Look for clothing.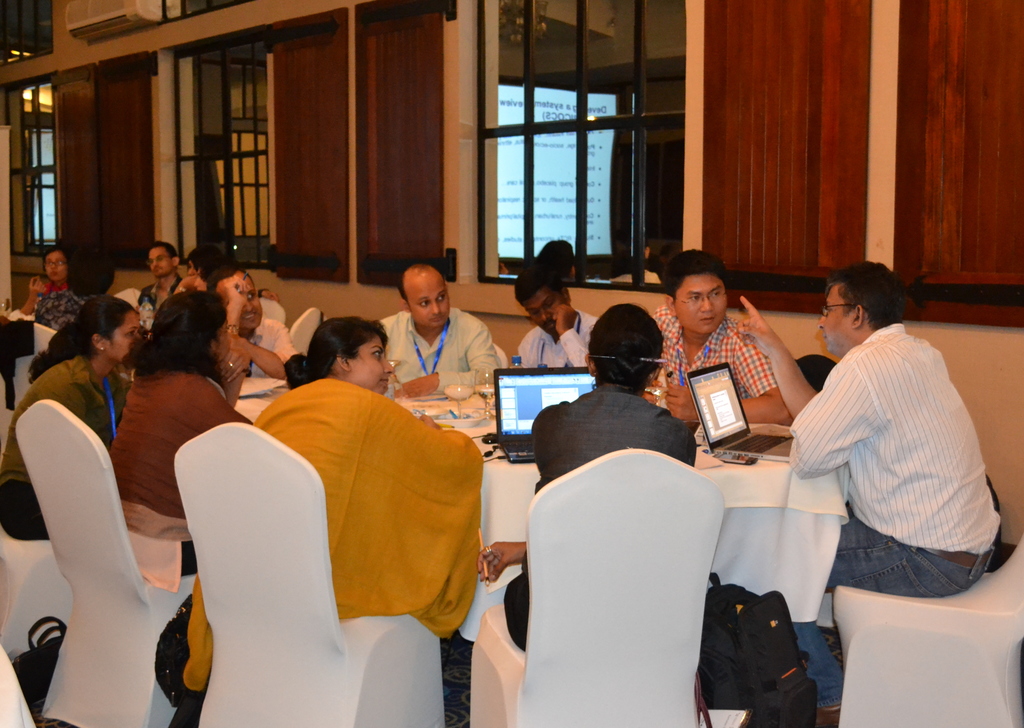
Found: box=[1, 358, 110, 527].
